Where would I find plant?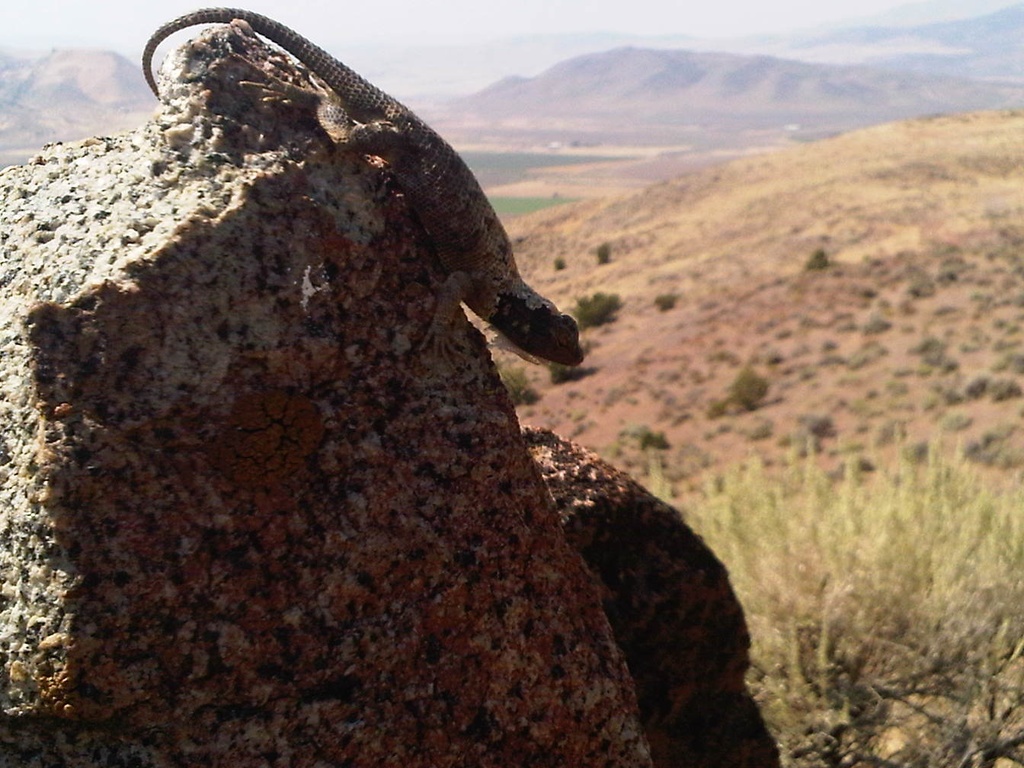
At x1=628 y1=129 x2=1023 y2=767.
